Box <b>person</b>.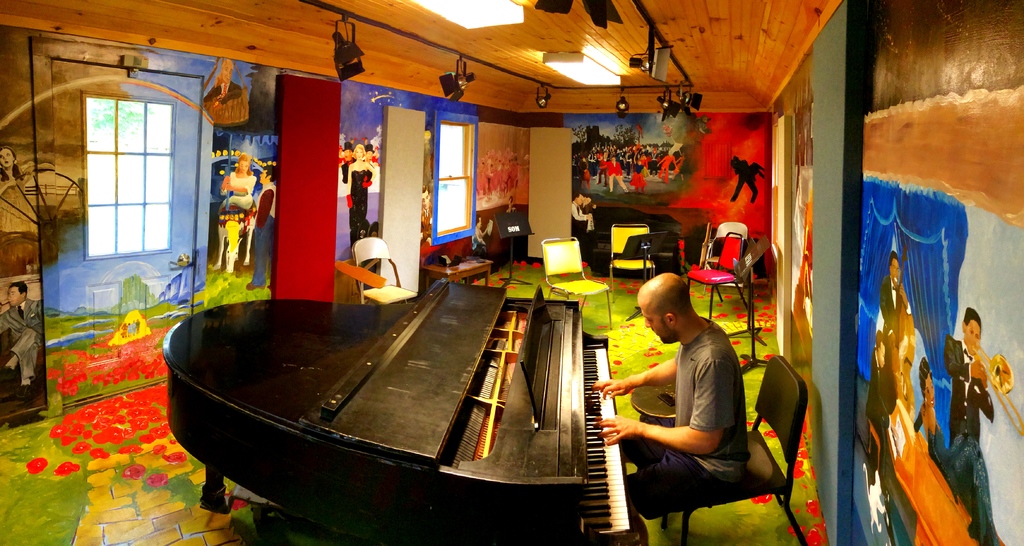
419 183 433 244.
